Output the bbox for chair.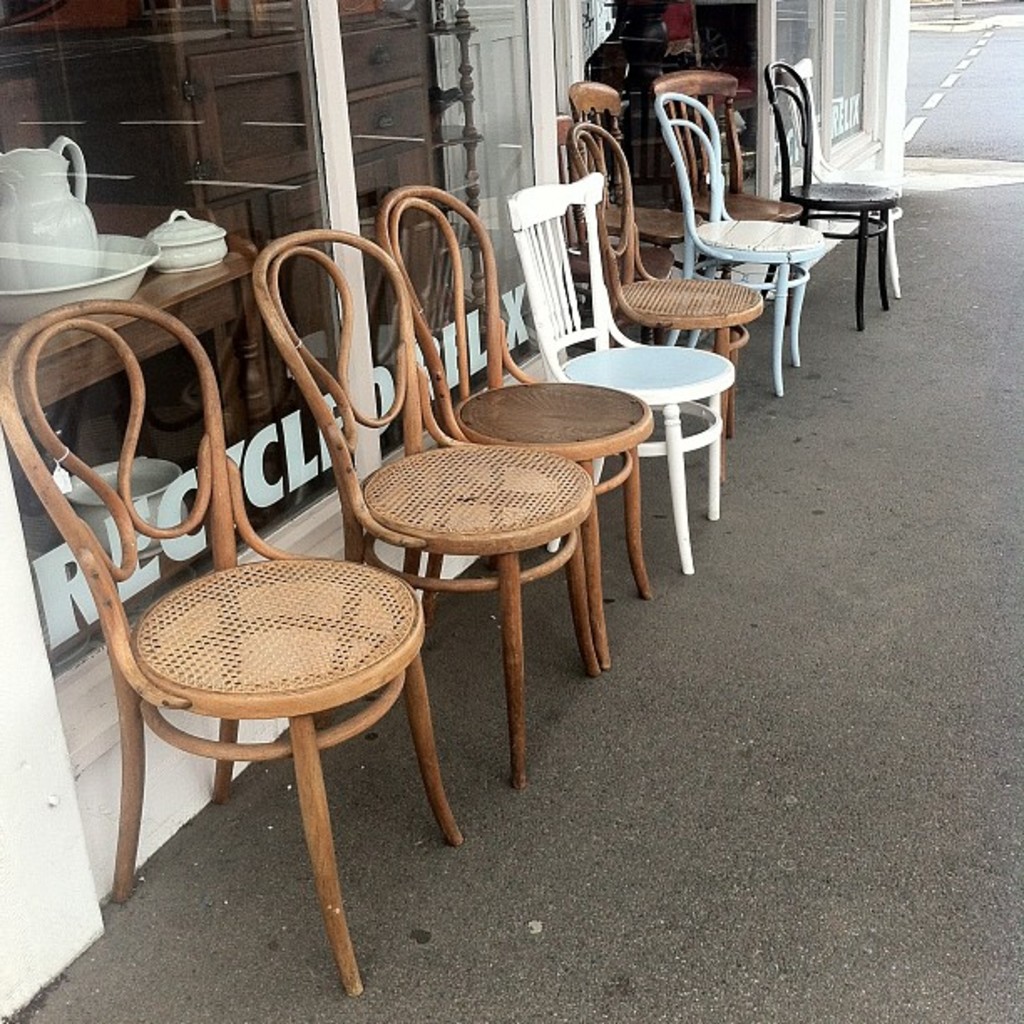
{"left": 253, "top": 229, "right": 602, "bottom": 788}.
